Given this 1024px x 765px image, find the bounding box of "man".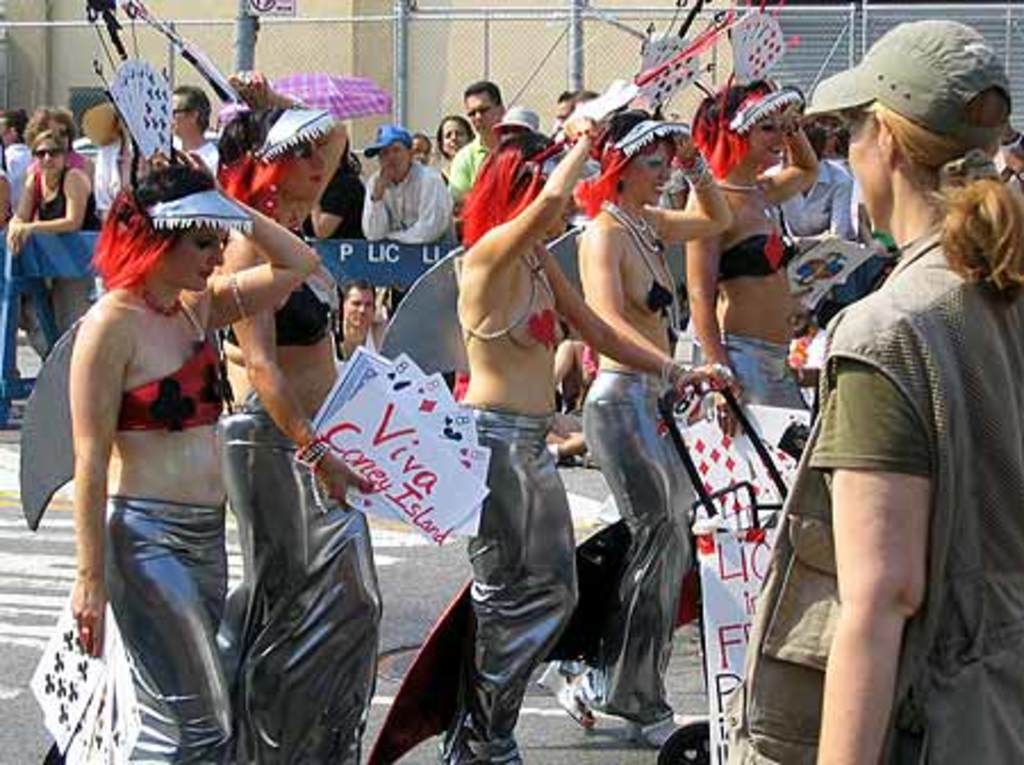
446 80 517 221.
